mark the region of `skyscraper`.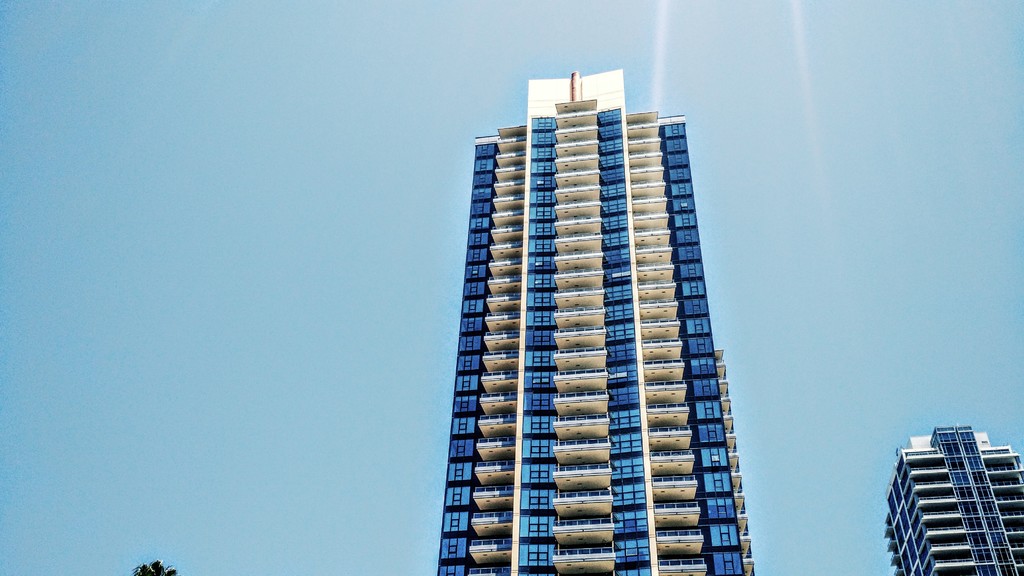
Region: left=879, top=421, right=1023, bottom=570.
